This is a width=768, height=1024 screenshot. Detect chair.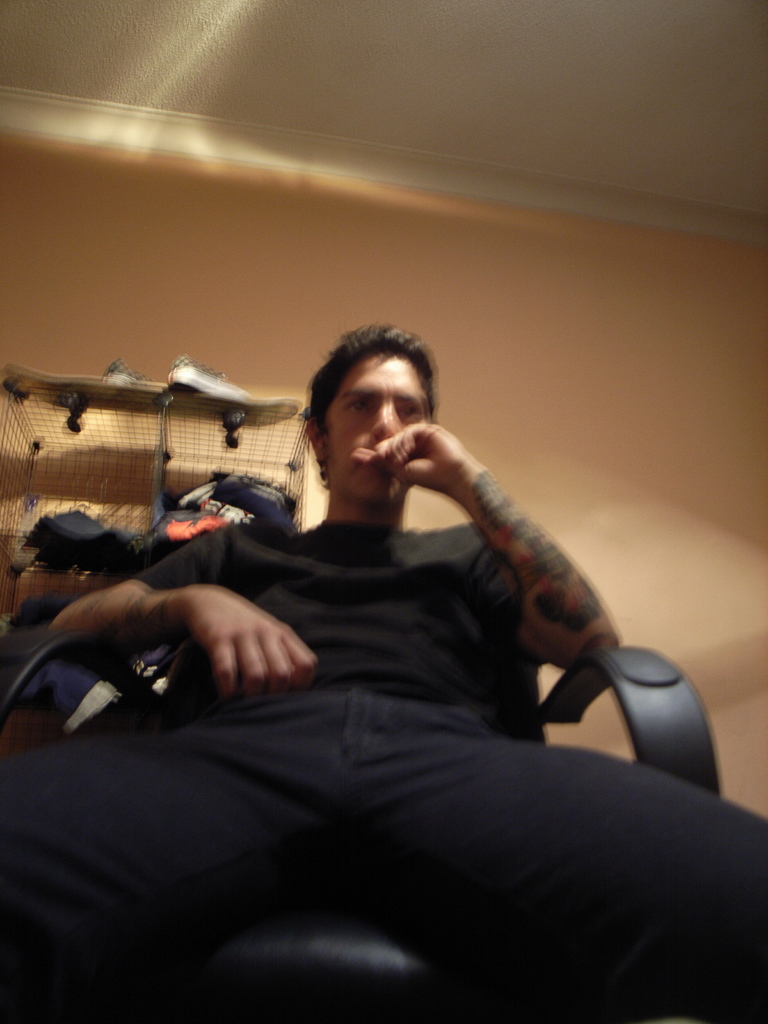
region(8, 655, 722, 1023).
